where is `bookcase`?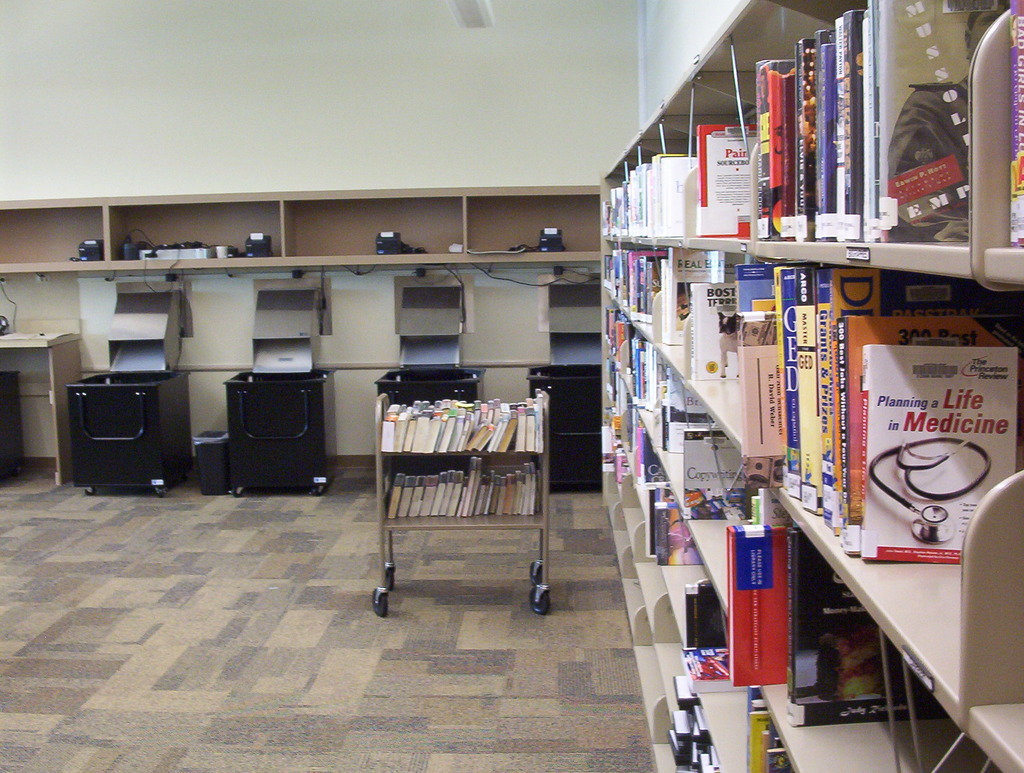
(609, 30, 967, 607).
